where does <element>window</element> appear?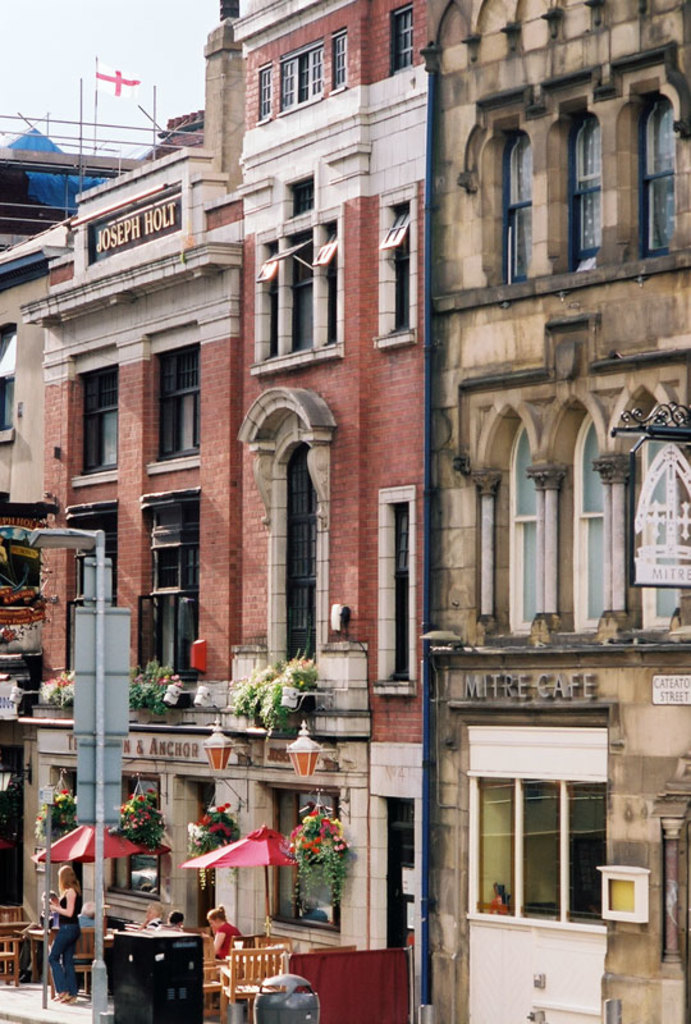
Appears at (467,401,549,641).
